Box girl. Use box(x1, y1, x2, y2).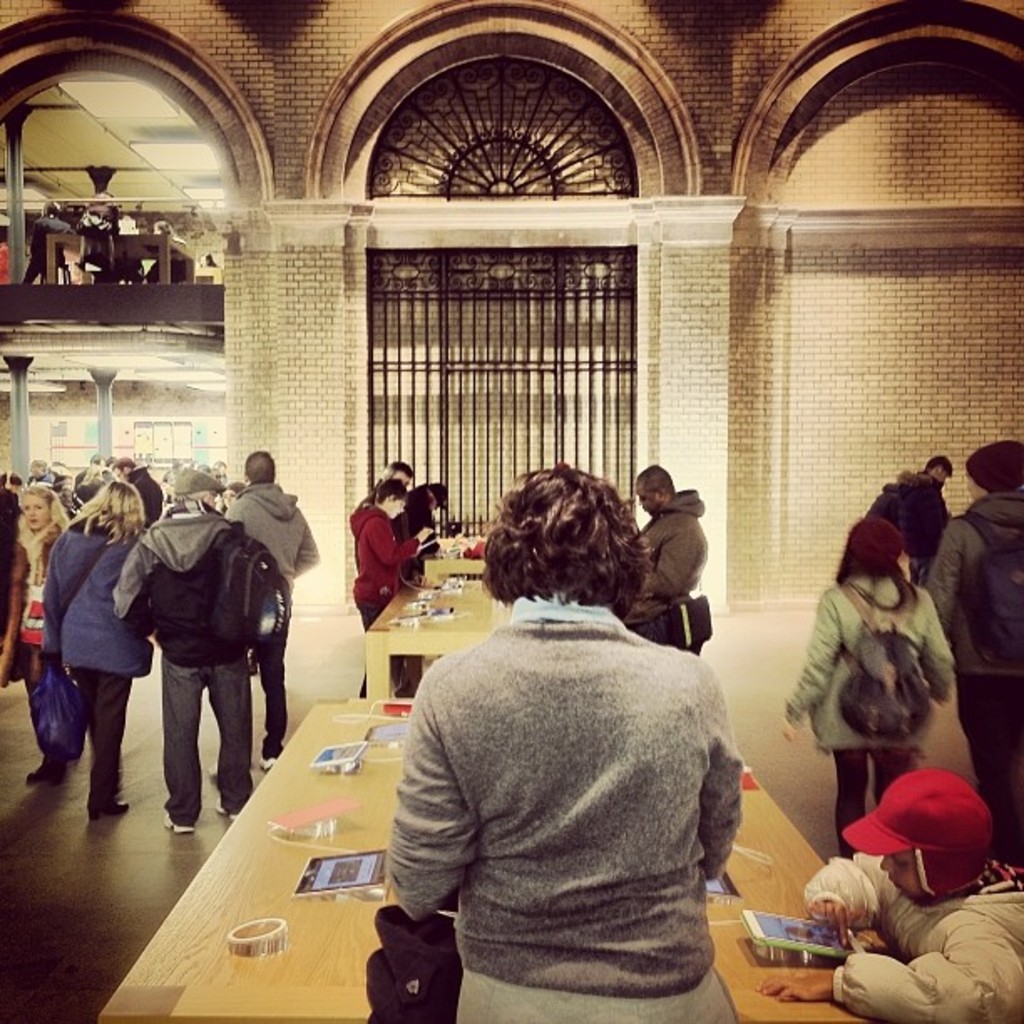
box(0, 479, 65, 756).
